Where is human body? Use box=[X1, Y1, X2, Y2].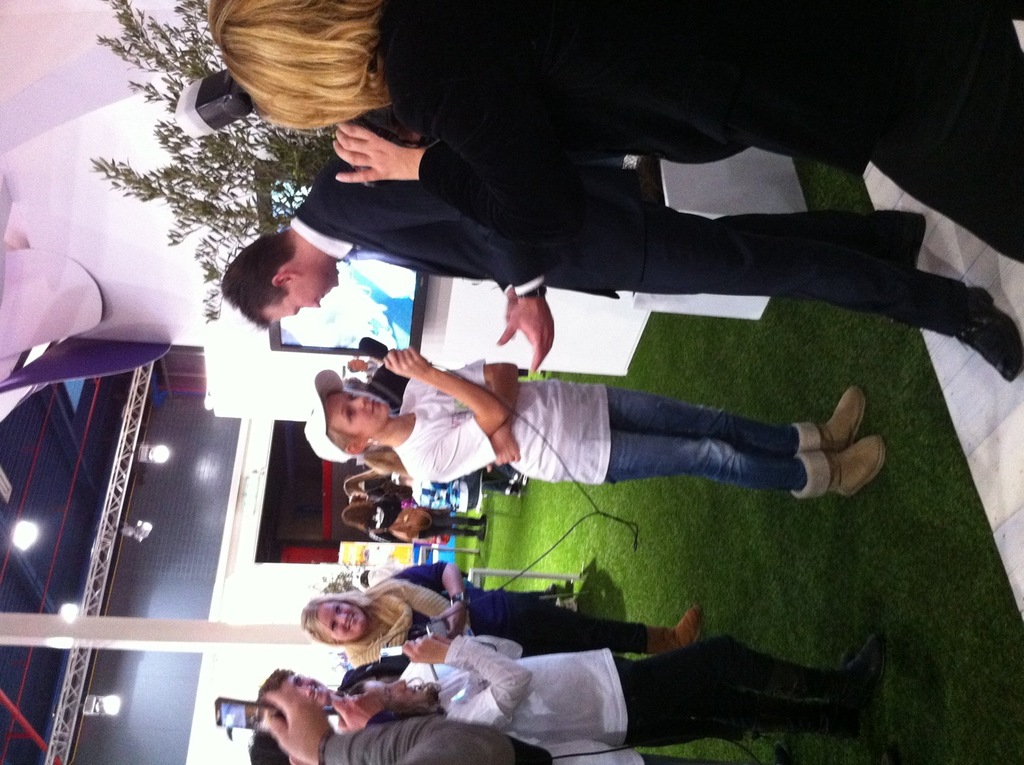
box=[403, 635, 894, 719].
